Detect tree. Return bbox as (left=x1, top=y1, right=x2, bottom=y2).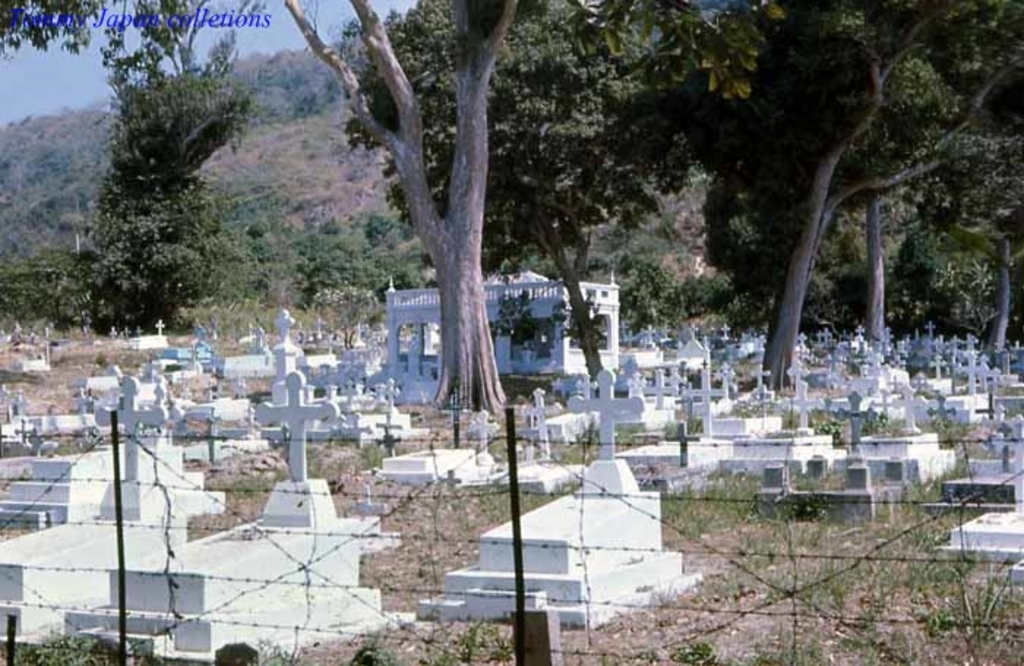
(left=0, top=0, right=831, bottom=419).
